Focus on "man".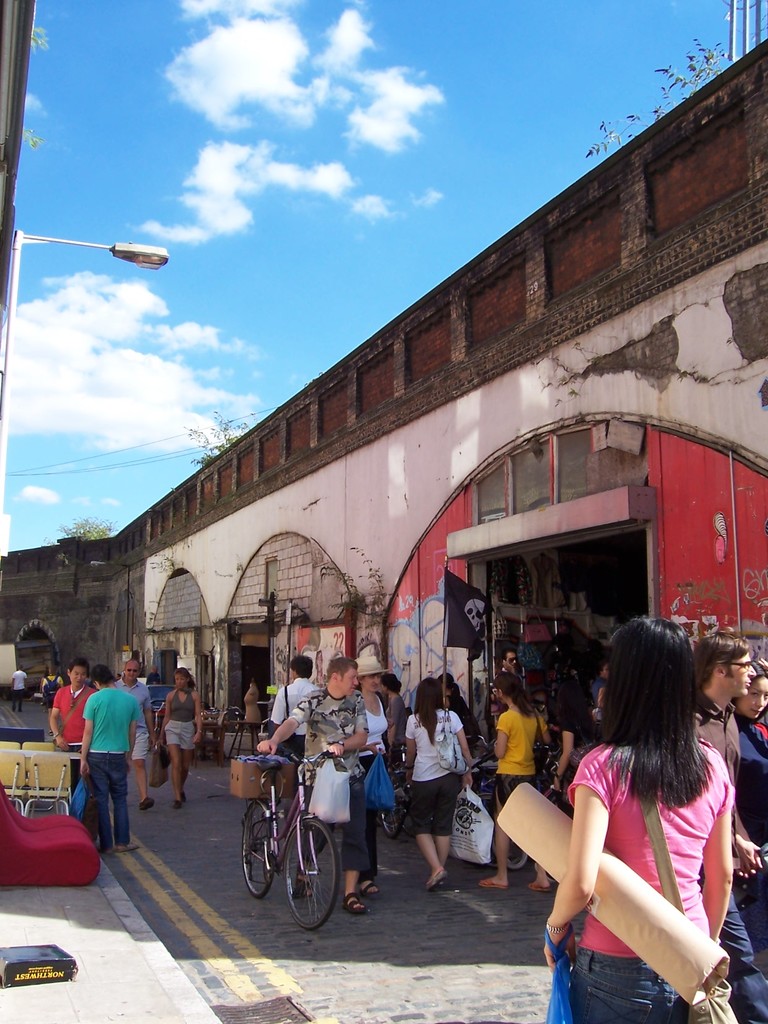
Focused at bbox=[499, 646, 520, 678].
